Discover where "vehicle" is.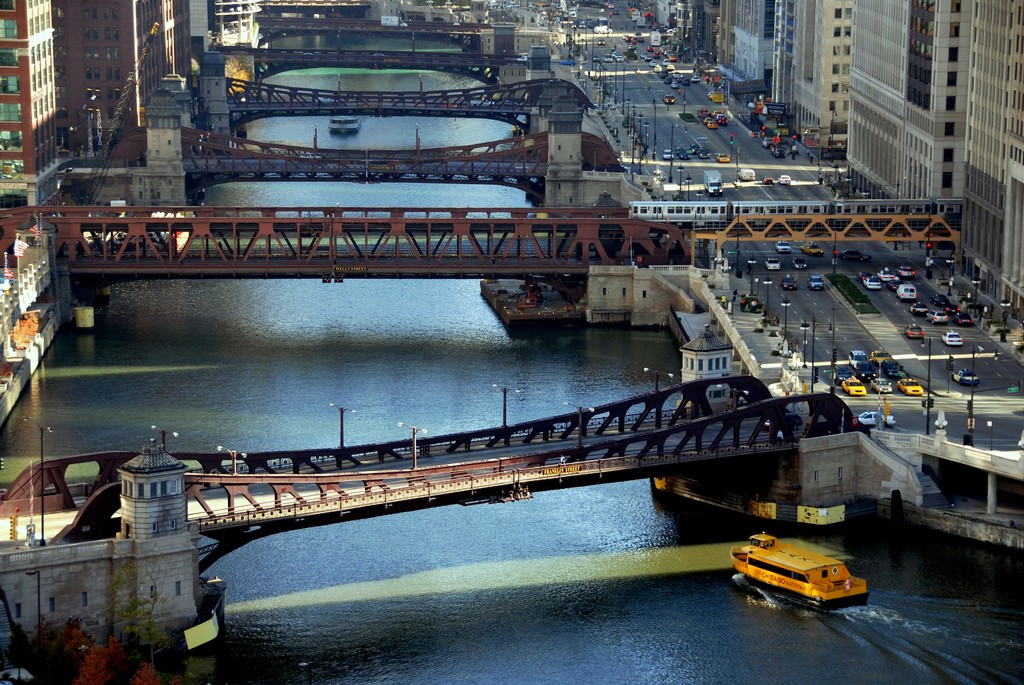
Discovered at l=833, t=365, r=851, b=386.
